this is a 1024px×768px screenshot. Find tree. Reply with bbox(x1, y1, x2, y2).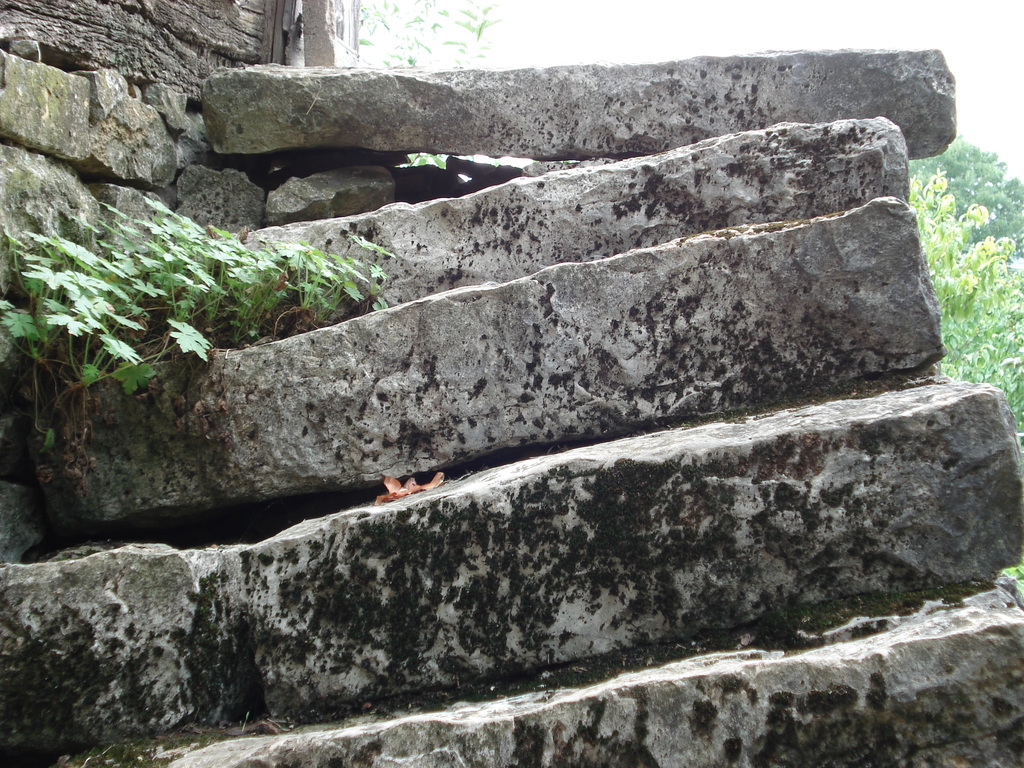
bbox(906, 131, 1023, 274).
